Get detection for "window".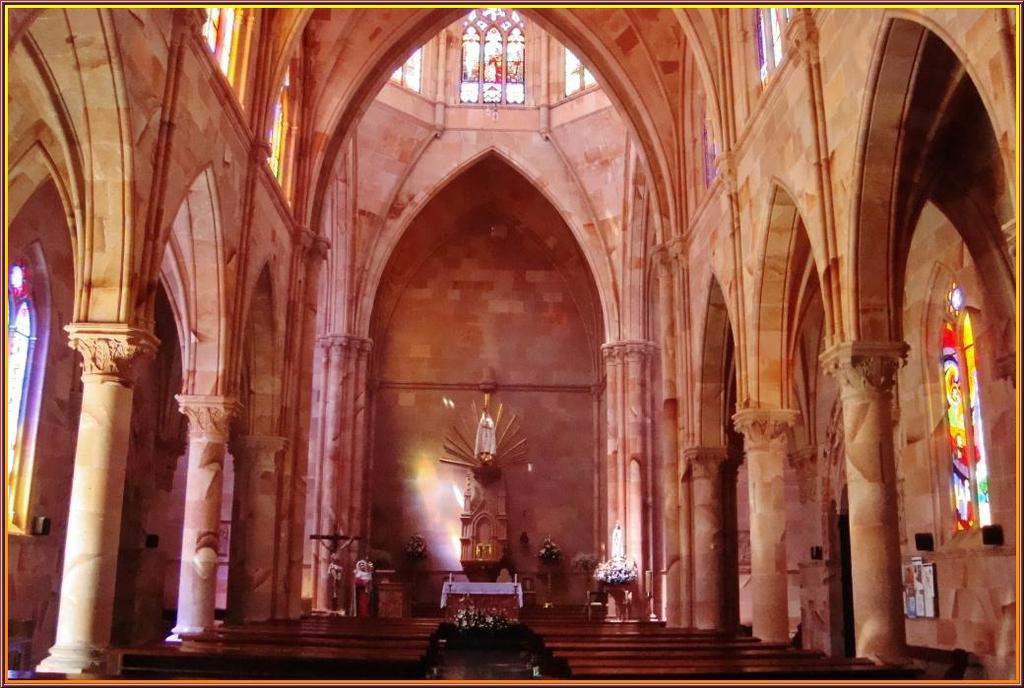
Detection: <bbox>0, 233, 50, 533</bbox>.
